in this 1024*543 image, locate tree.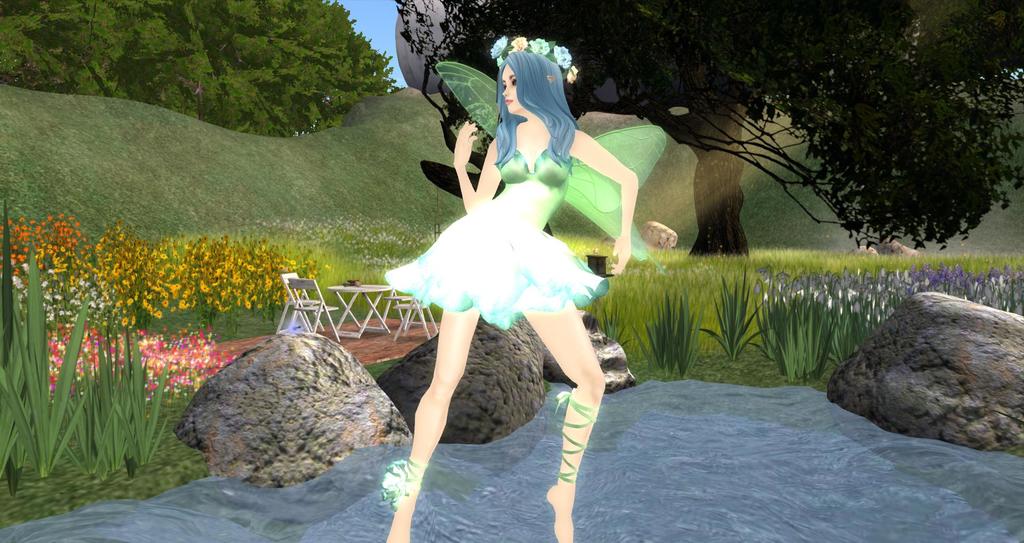
Bounding box: (340, 0, 1023, 298).
